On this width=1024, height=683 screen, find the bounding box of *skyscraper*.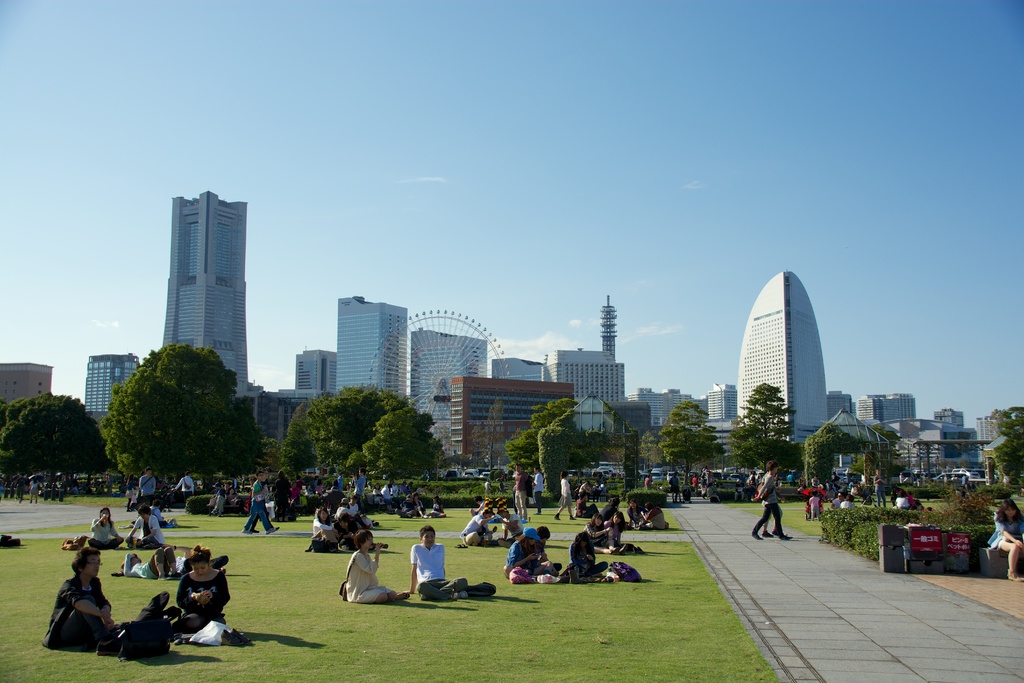
Bounding box: pyautogui.locateOnScreen(248, 386, 337, 457).
